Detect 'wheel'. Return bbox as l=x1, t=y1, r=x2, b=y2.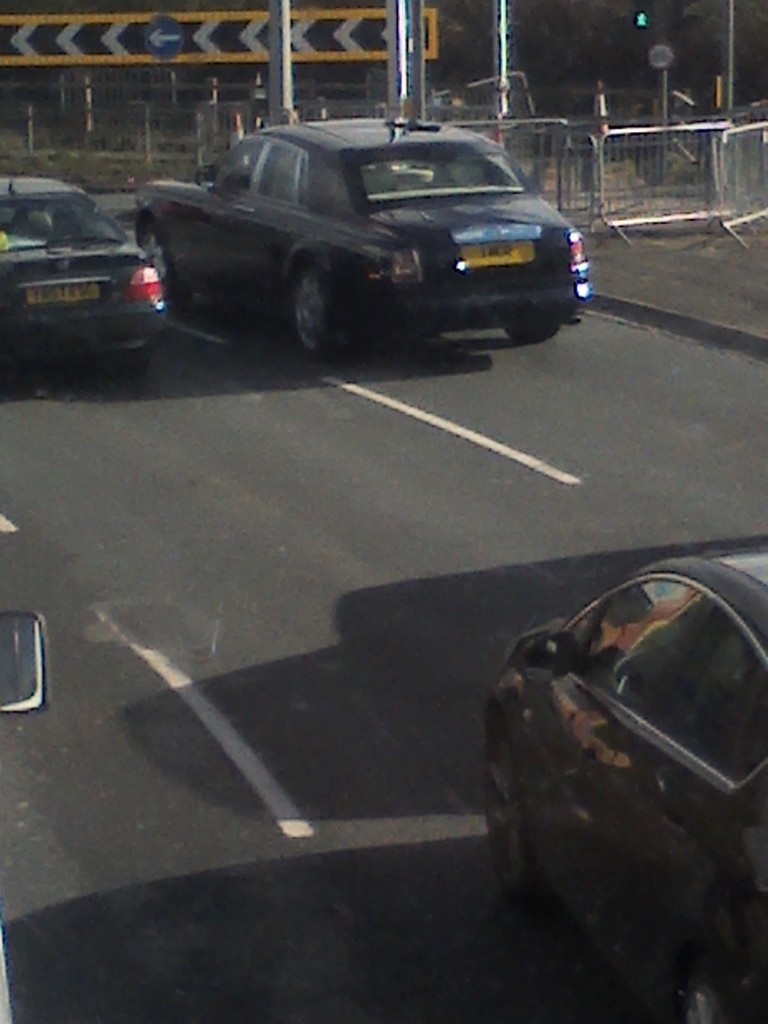
l=676, t=963, r=744, b=1023.
